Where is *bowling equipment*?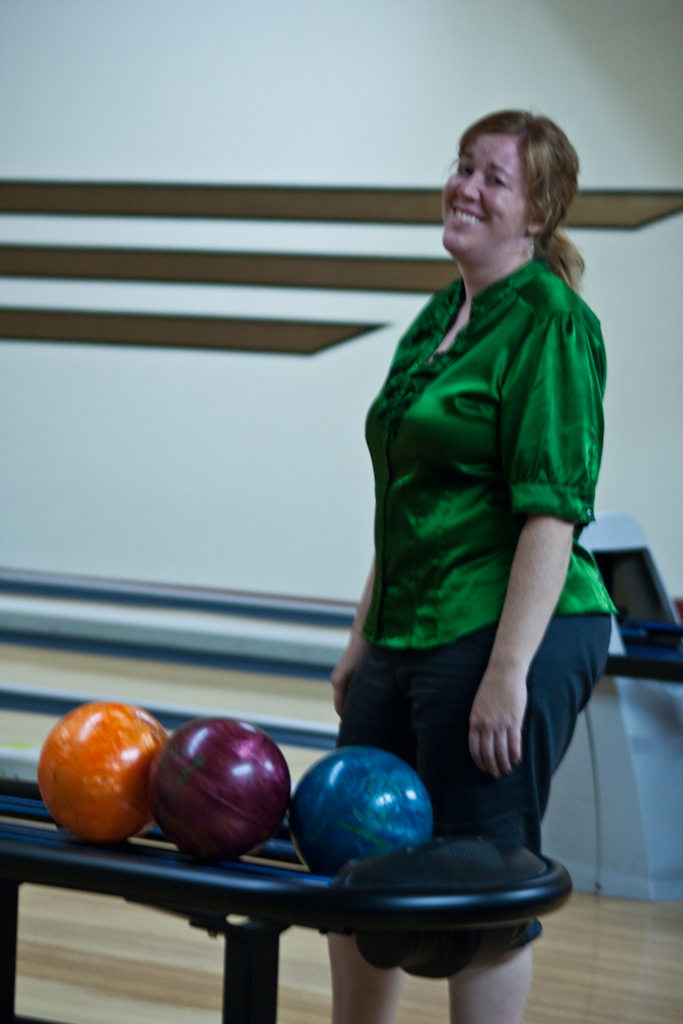
l=282, t=742, r=441, b=889.
